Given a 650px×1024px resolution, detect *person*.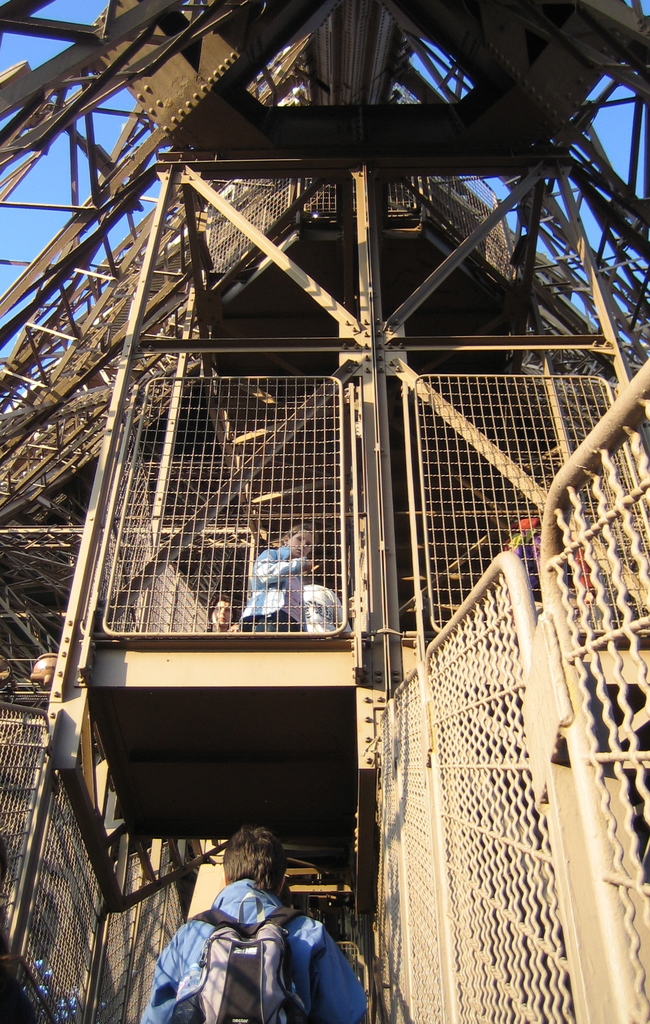
detection(209, 593, 230, 629).
